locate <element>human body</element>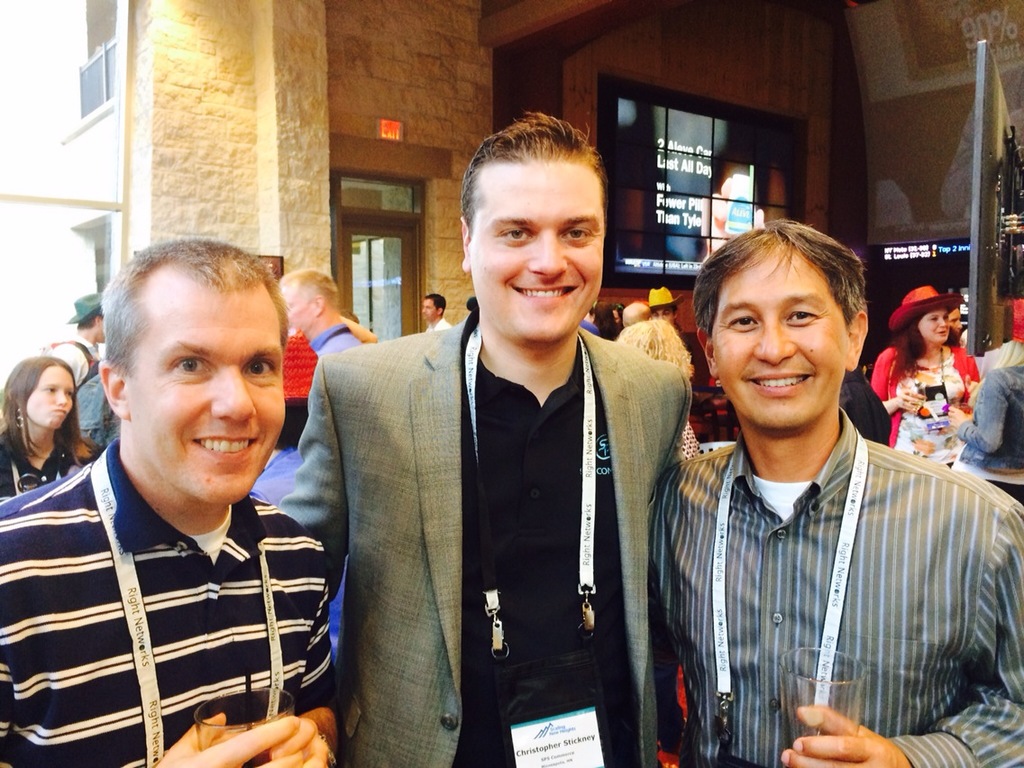
box(0, 432, 351, 767)
